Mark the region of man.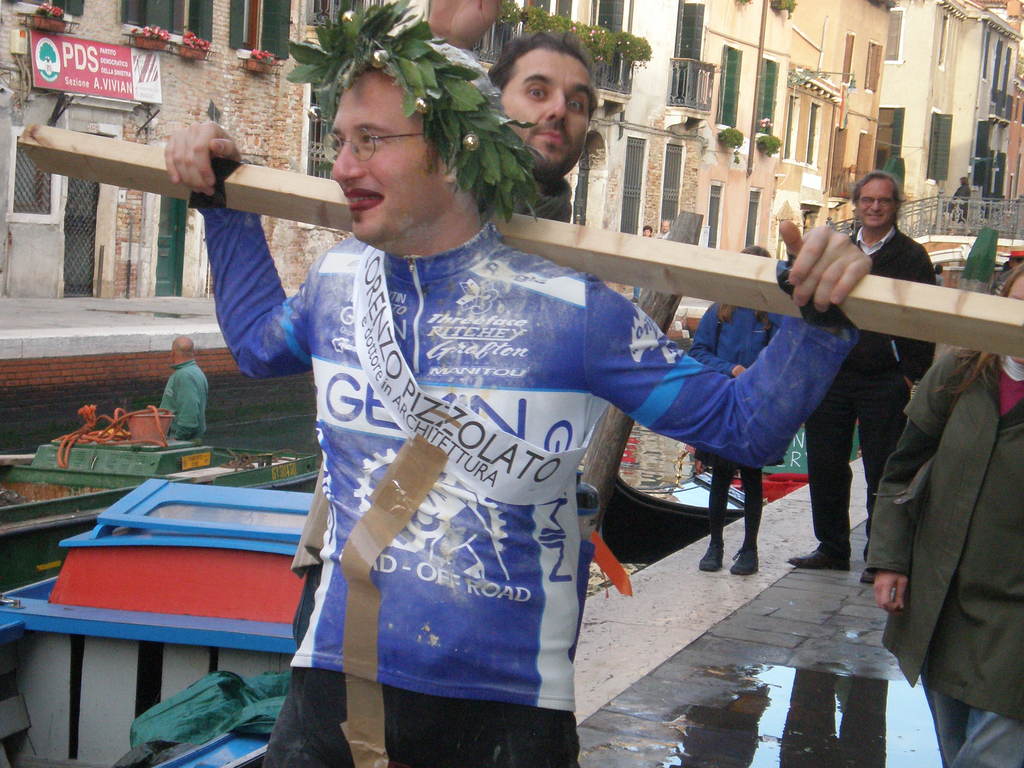
Region: box(294, 0, 599, 644).
